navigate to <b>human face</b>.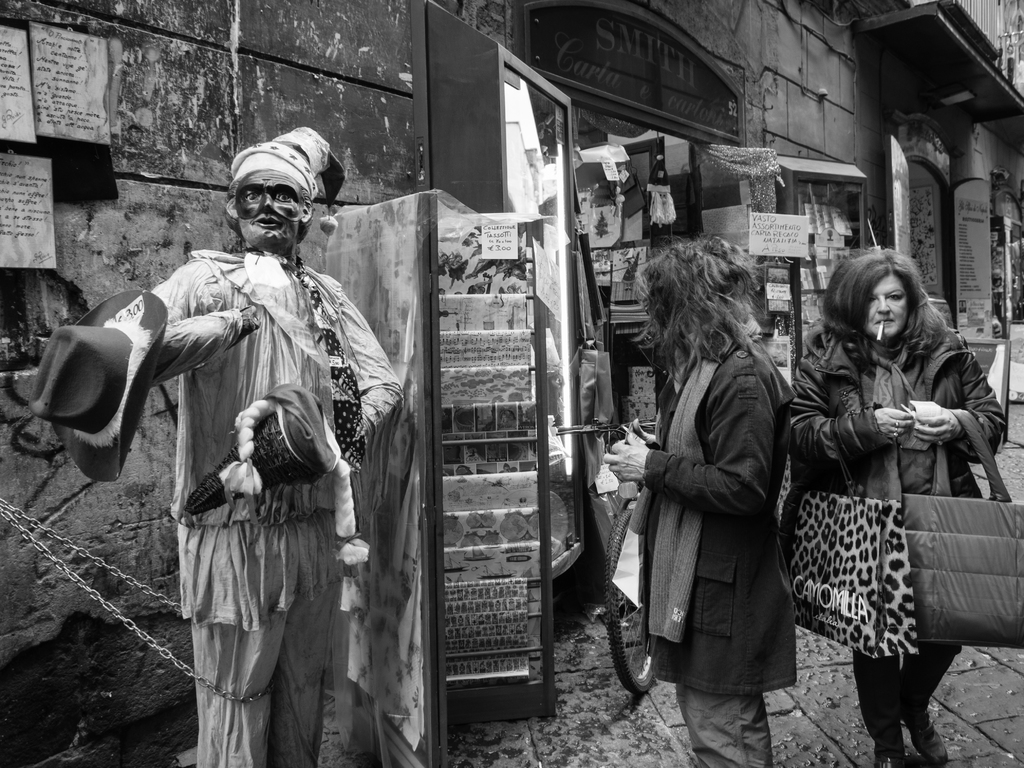
Navigation target: {"left": 863, "top": 274, "right": 905, "bottom": 338}.
